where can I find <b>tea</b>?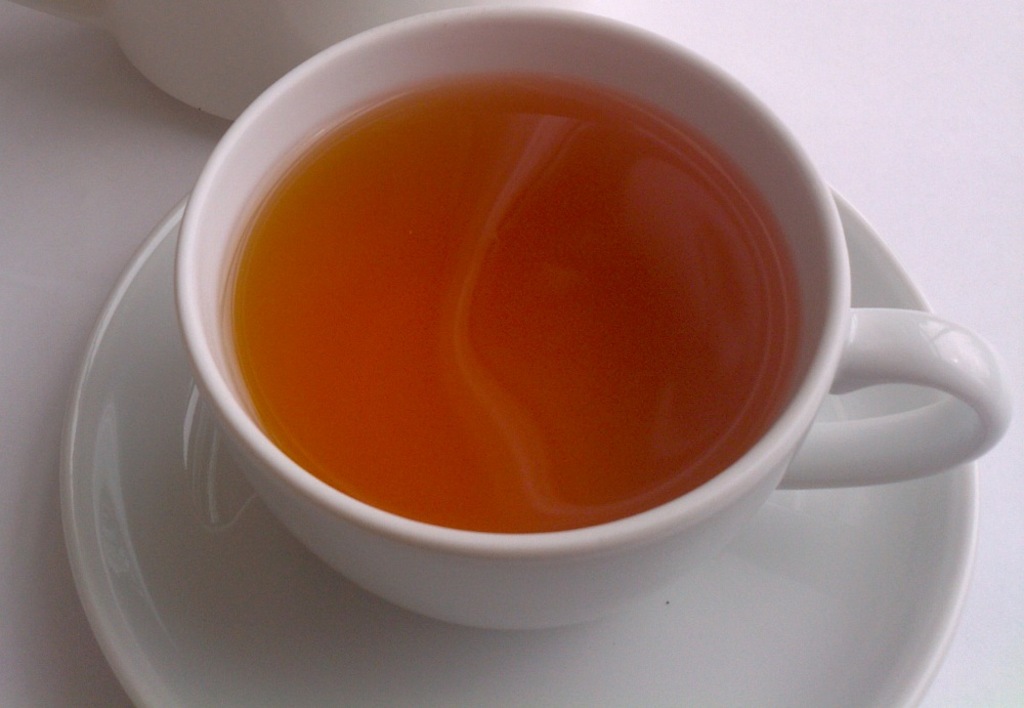
You can find it at left=212, top=78, right=798, bottom=533.
